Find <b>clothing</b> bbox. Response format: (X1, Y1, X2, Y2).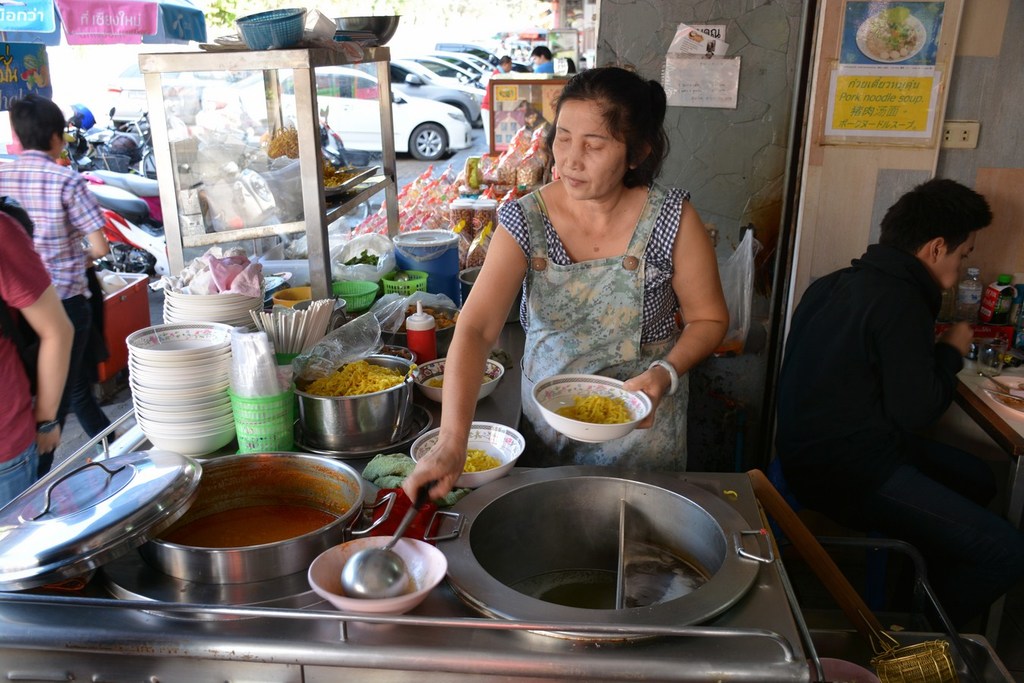
(0, 149, 122, 479).
